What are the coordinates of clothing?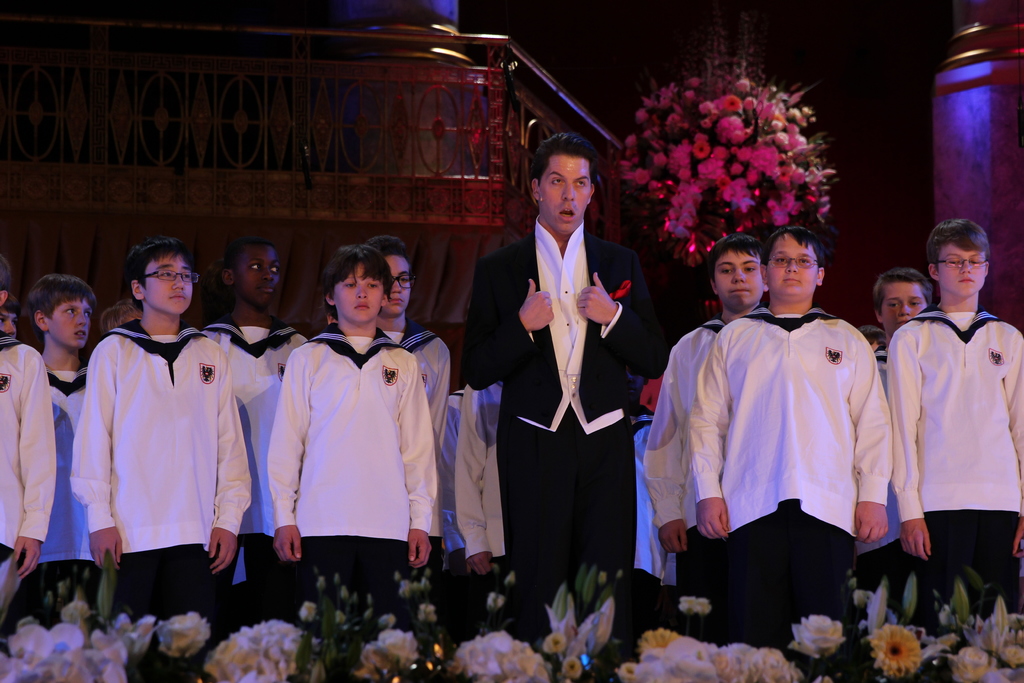
bbox(190, 306, 314, 642).
